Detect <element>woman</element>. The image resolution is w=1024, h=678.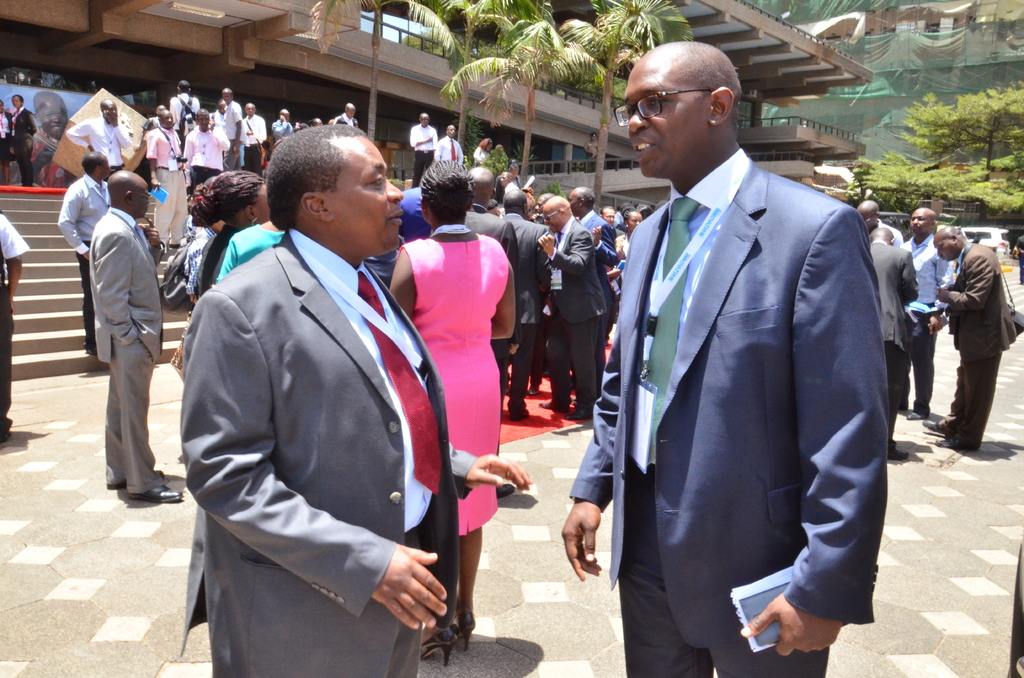
detection(189, 169, 278, 303).
